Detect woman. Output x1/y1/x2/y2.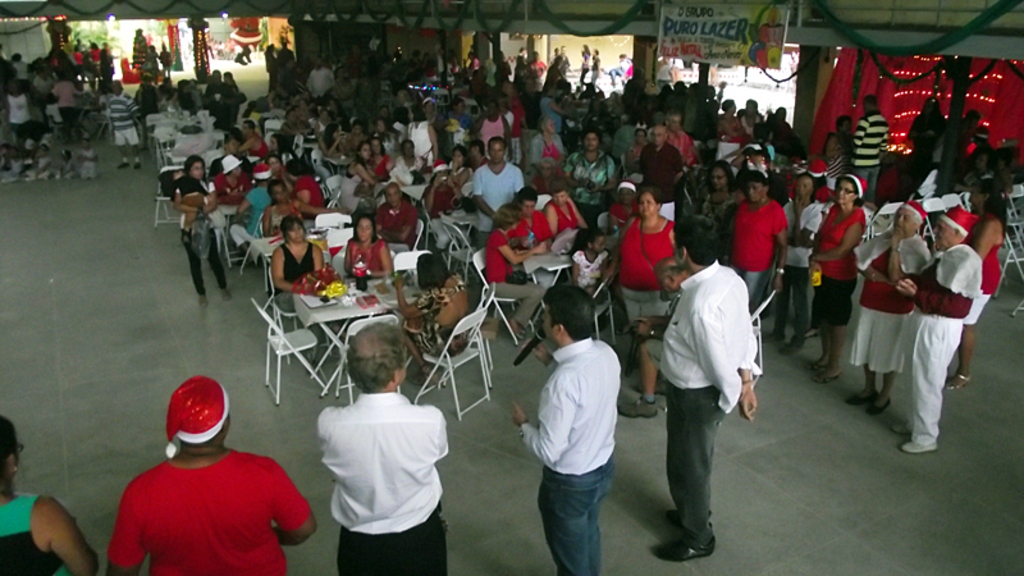
104/371/319/575.
